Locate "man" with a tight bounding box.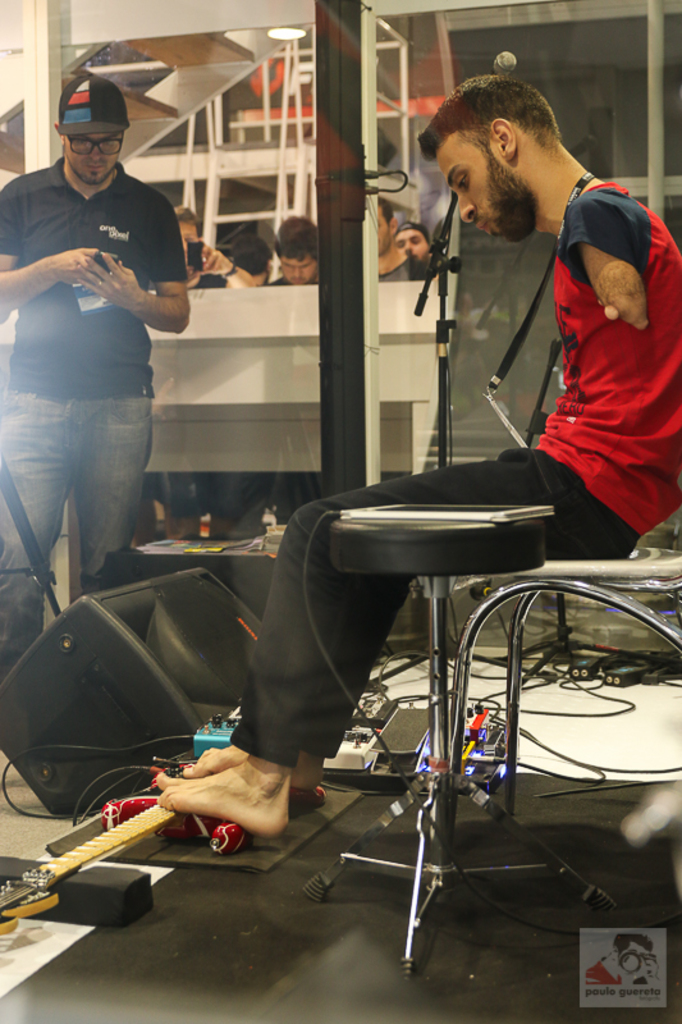
397, 221, 429, 274.
